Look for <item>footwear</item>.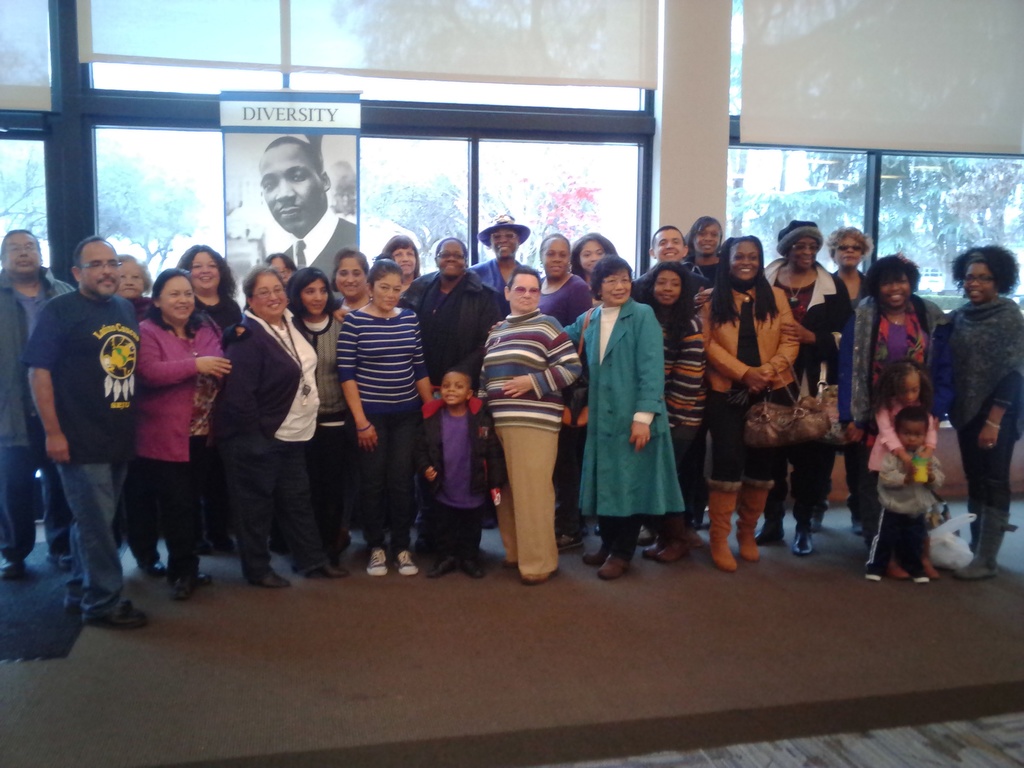
Found: [865, 575, 881, 582].
